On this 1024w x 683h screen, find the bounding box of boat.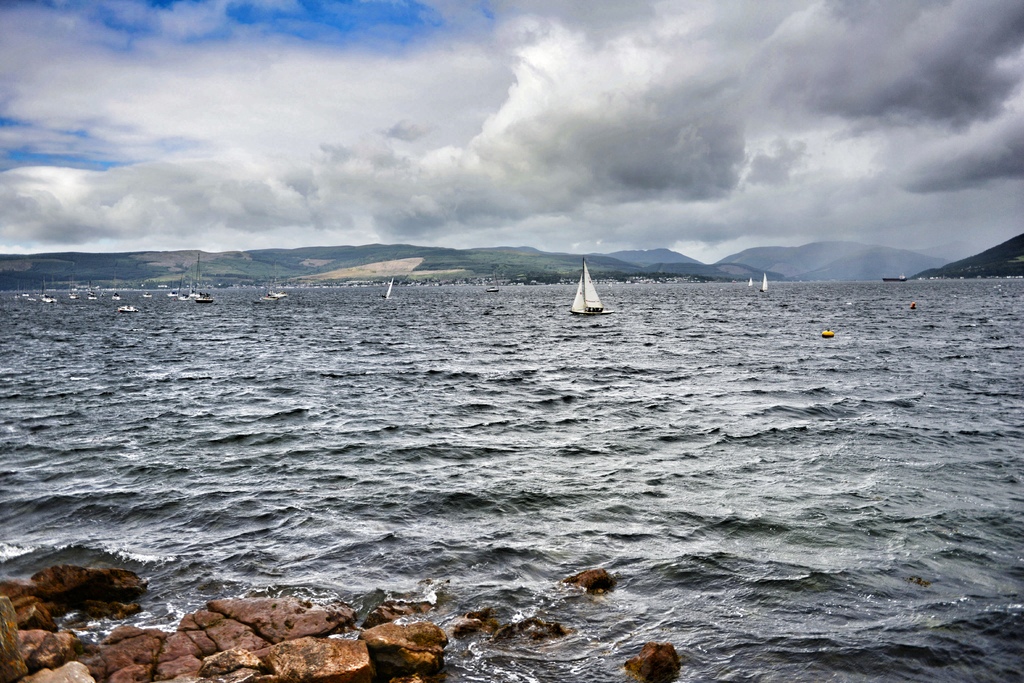
Bounding box: <region>260, 294, 271, 301</region>.
